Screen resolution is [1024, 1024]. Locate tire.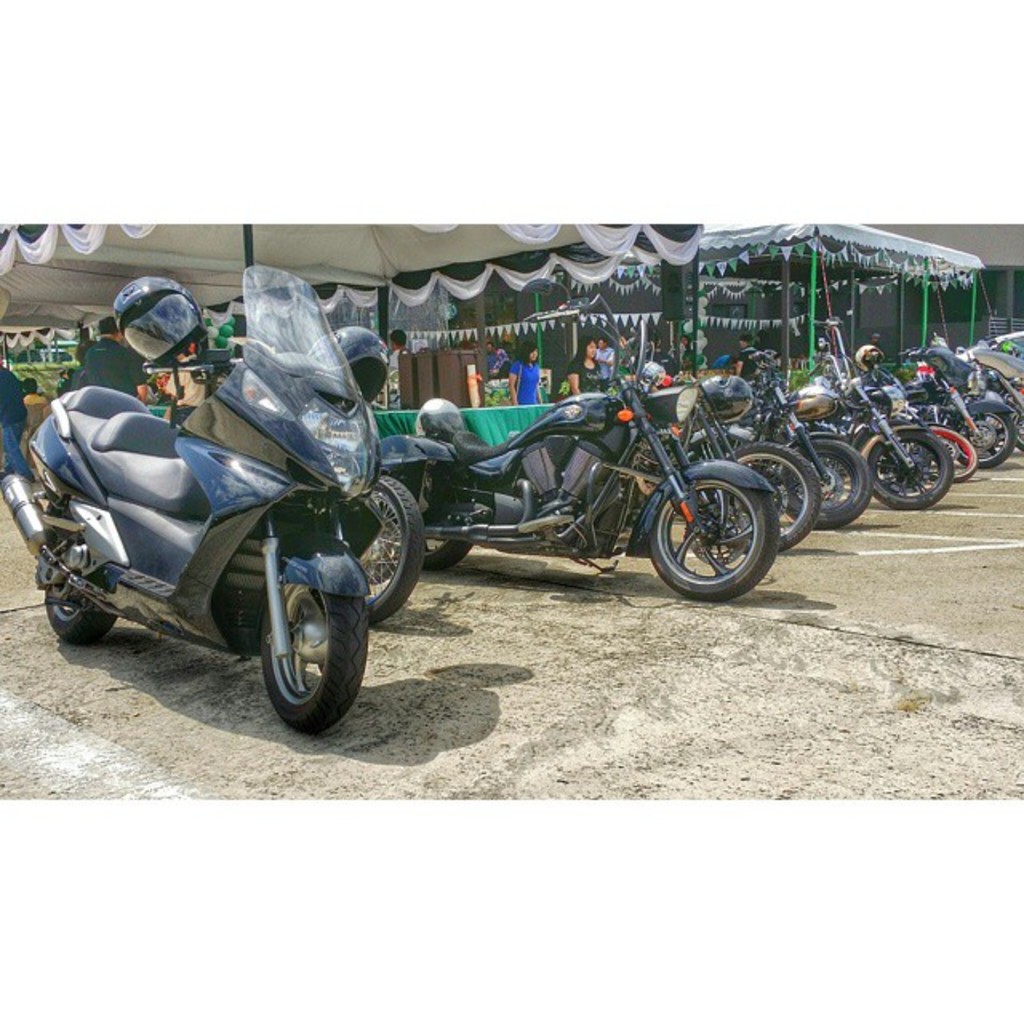
x1=1014, y1=398, x2=1022, y2=456.
